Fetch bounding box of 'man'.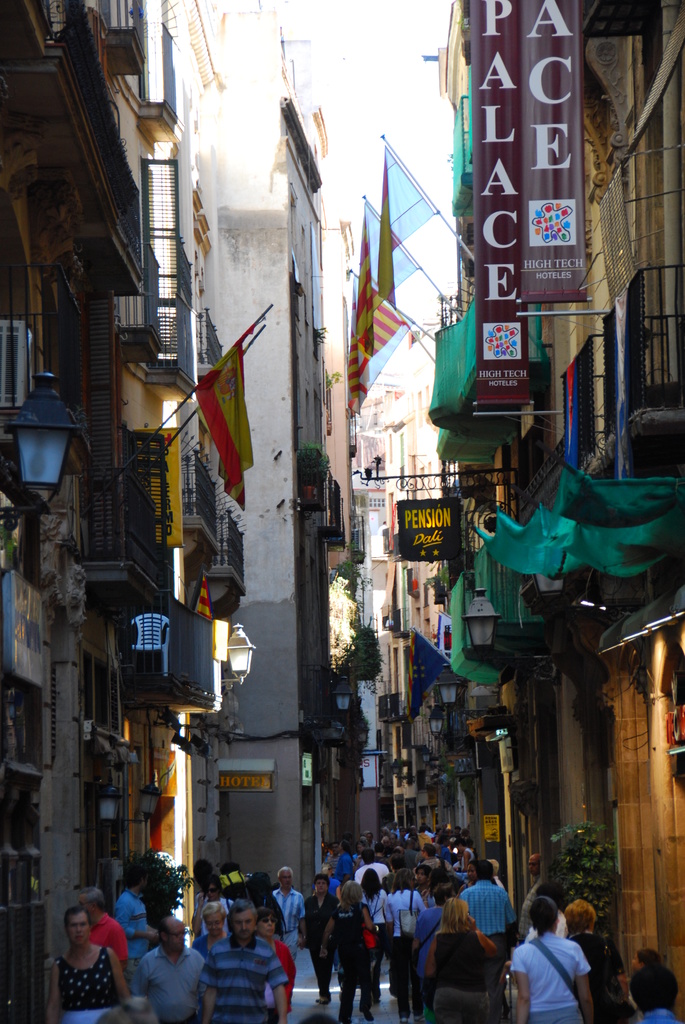
Bbox: <box>127,873,171,943</box>.
